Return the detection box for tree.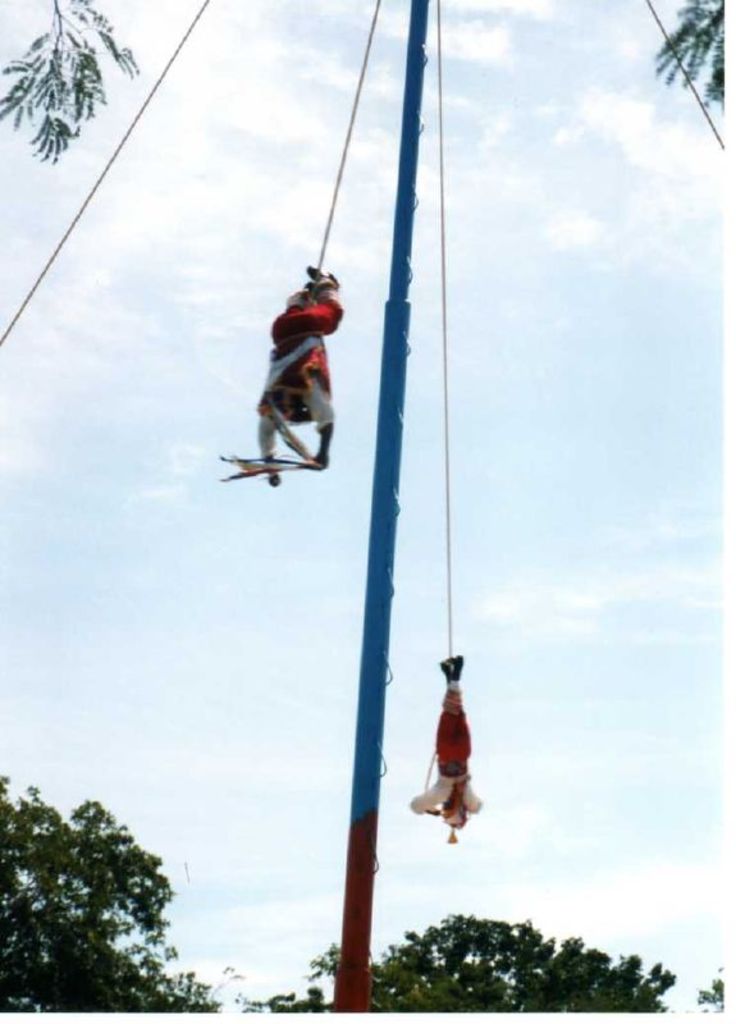
region(0, 0, 143, 160).
